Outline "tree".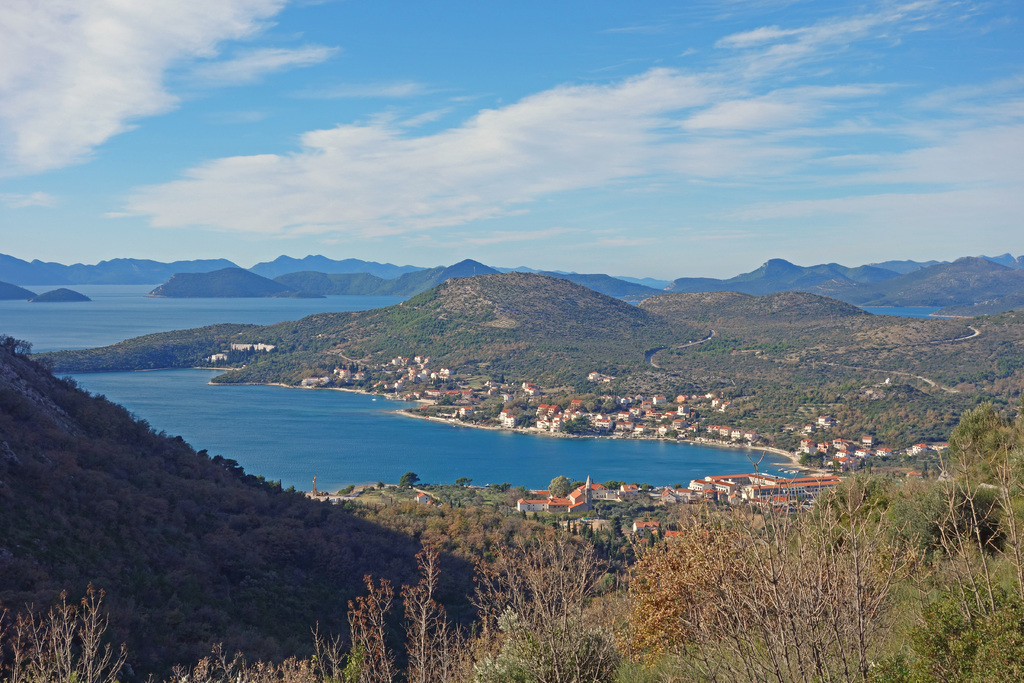
Outline: 547 475 571 497.
